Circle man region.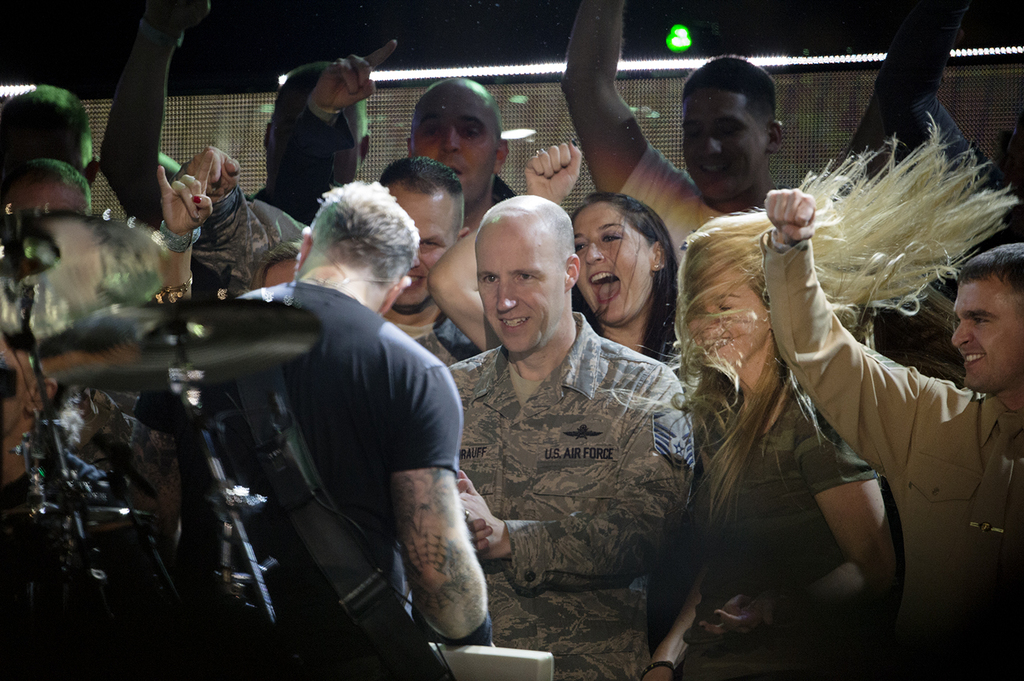
Region: box=[252, 46, 392, 192].
